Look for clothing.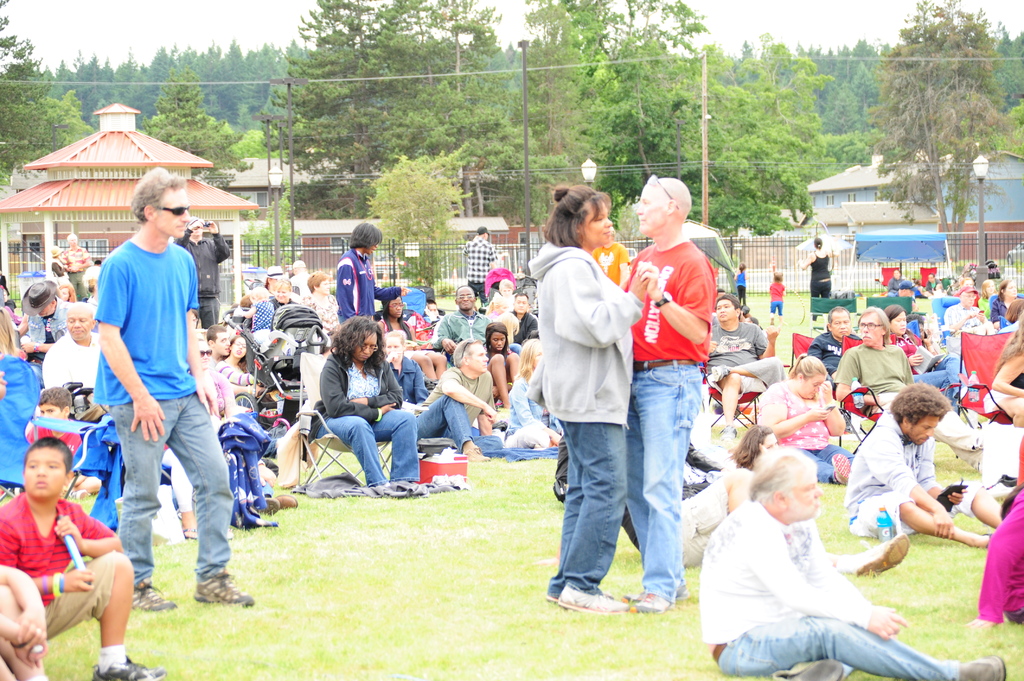
Found: {"x1": 980, "y1": 363, "x2": 1023, "y2": 415}.
